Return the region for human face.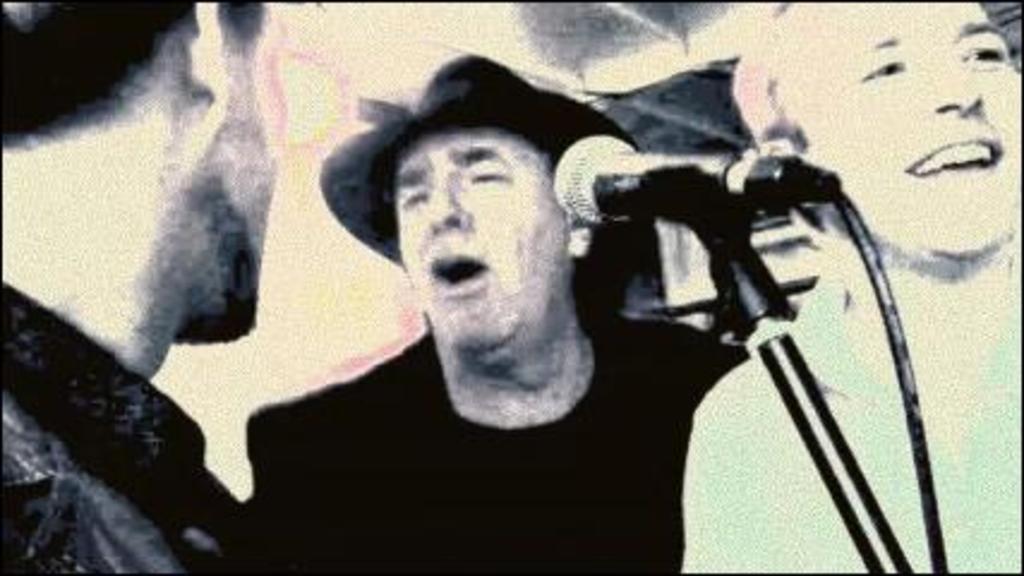
l=794, t=0, r=1022, b=259.
